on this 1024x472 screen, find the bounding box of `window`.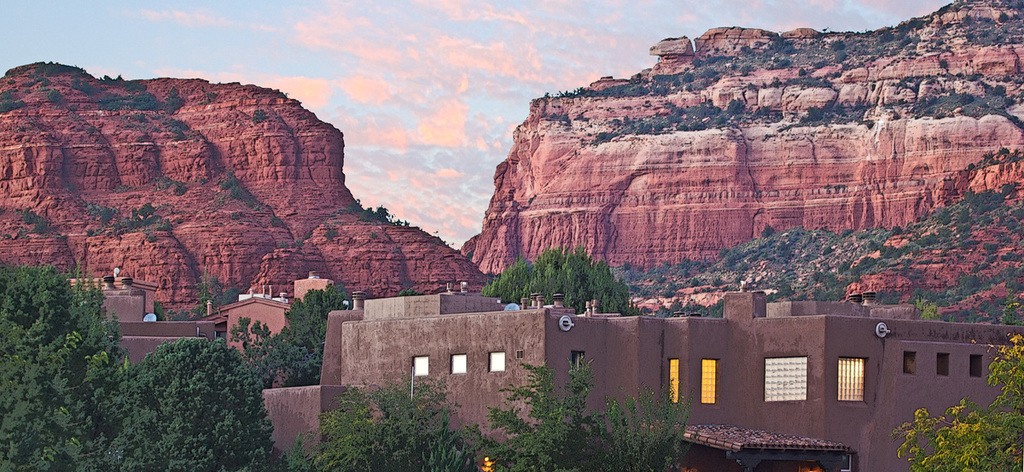
Bounding box: BBox(451, 353, 468, 376).
